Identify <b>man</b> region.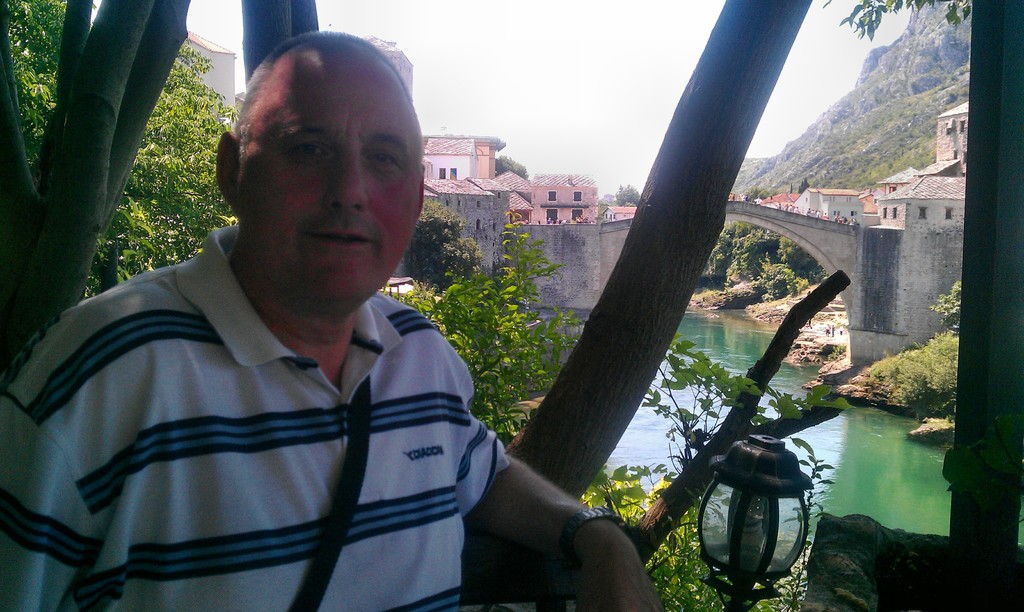
Region: x1=787, y1=202, x2=792, y2=212.
